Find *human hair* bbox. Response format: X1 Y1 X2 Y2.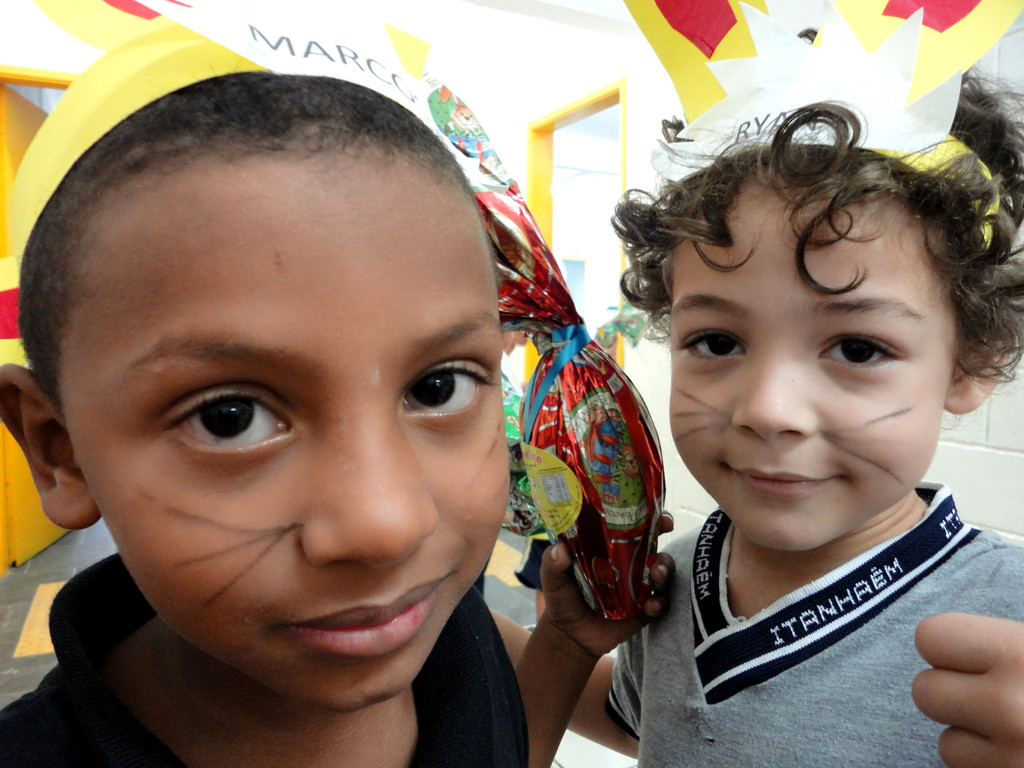
18 66 504 417.
